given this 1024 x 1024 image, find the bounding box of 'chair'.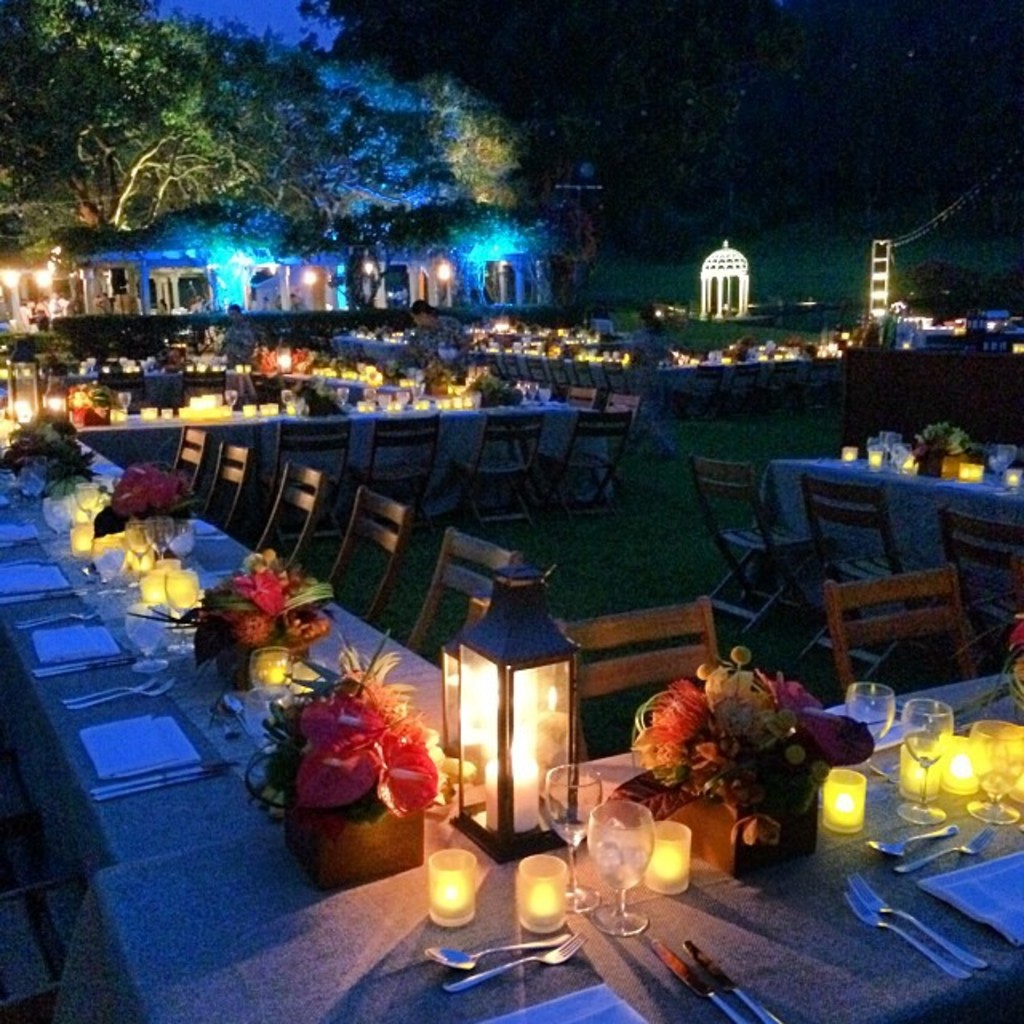
bbox=(186, 360, 224, 408).
